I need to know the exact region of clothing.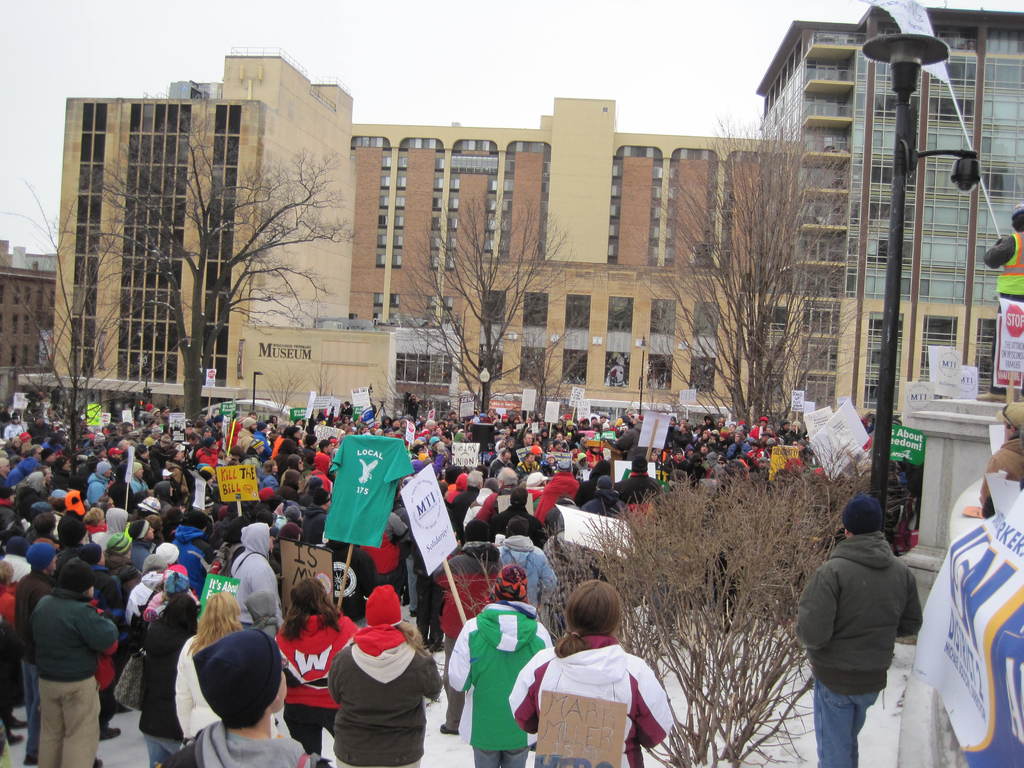
Region: region(147, 627, 206, 767).
